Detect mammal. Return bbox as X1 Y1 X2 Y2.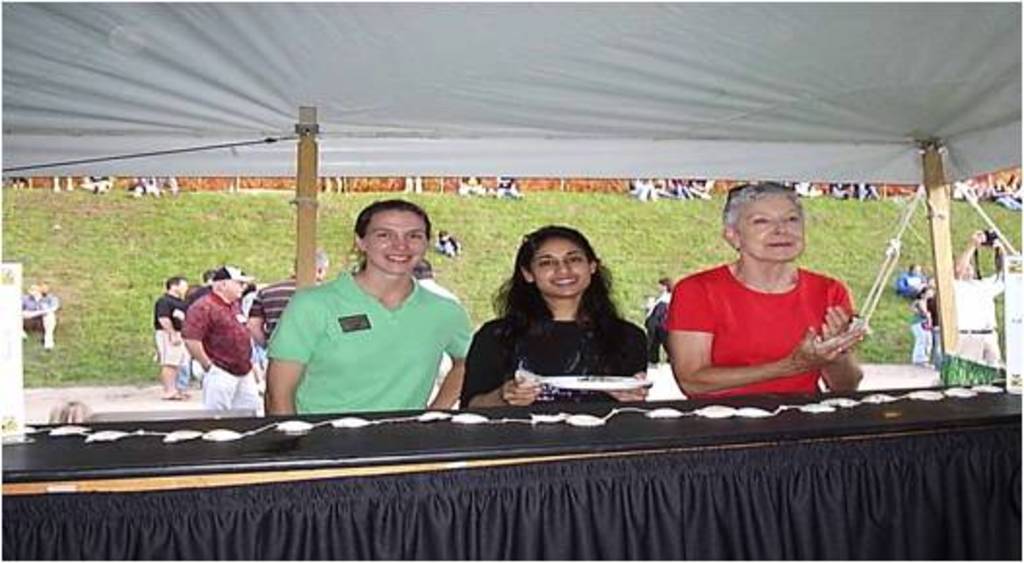
23 283 35 318.
